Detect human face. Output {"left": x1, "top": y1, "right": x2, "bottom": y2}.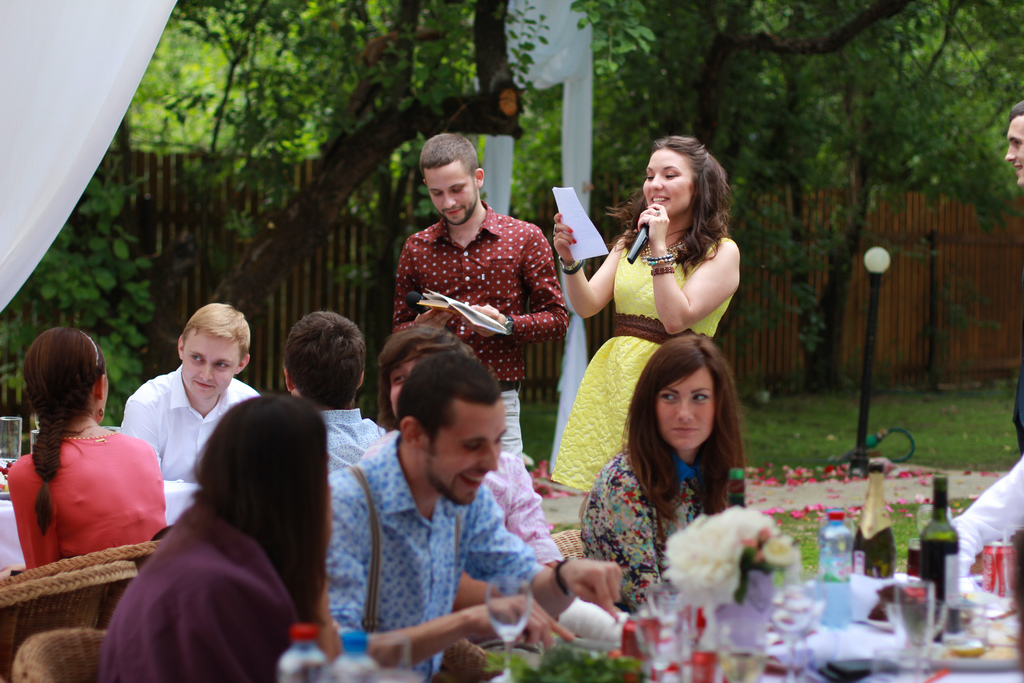
{"left": 656, "top": 375, "right": 715, "bottom": 459}.
